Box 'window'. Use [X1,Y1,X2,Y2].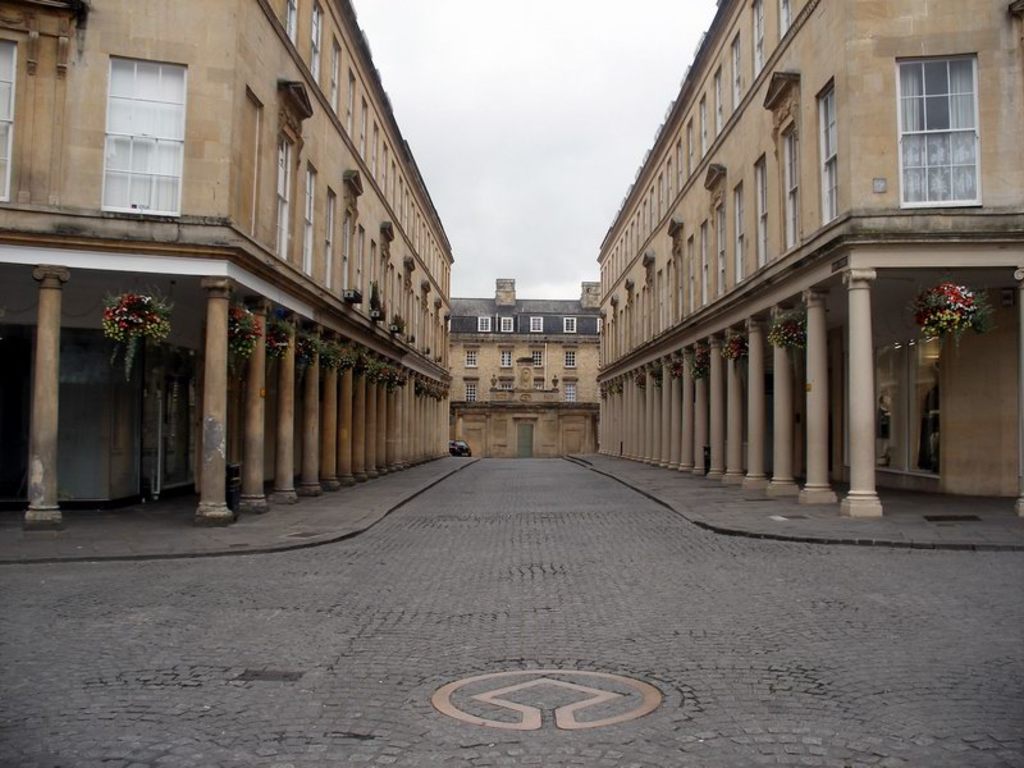
[728,28,745,116].
